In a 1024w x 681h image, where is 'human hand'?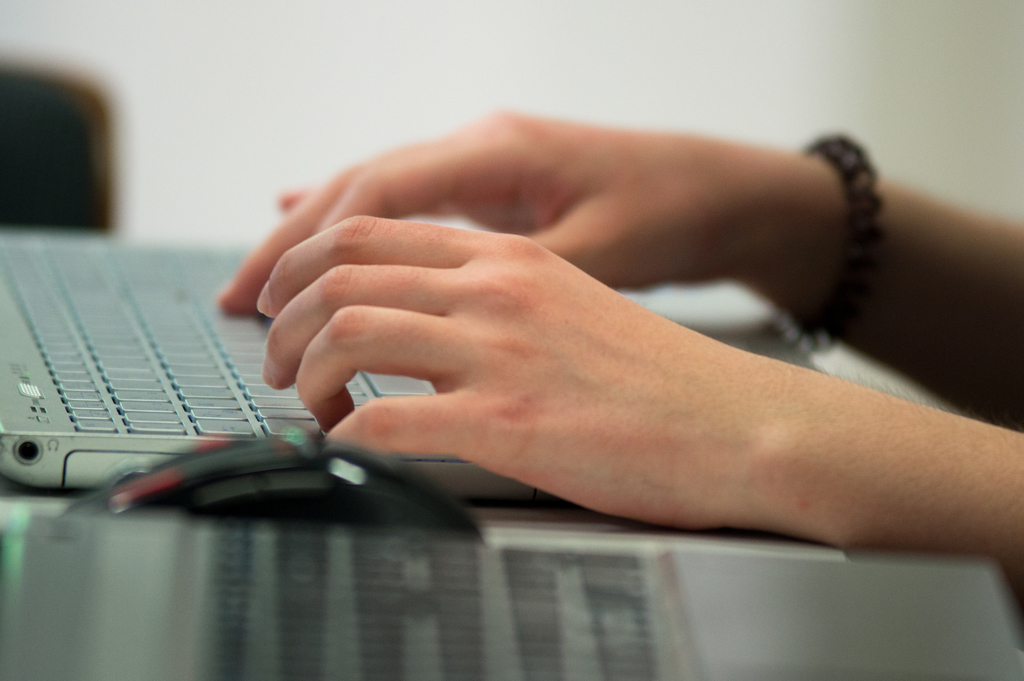
[219, 101, 815, 300].
